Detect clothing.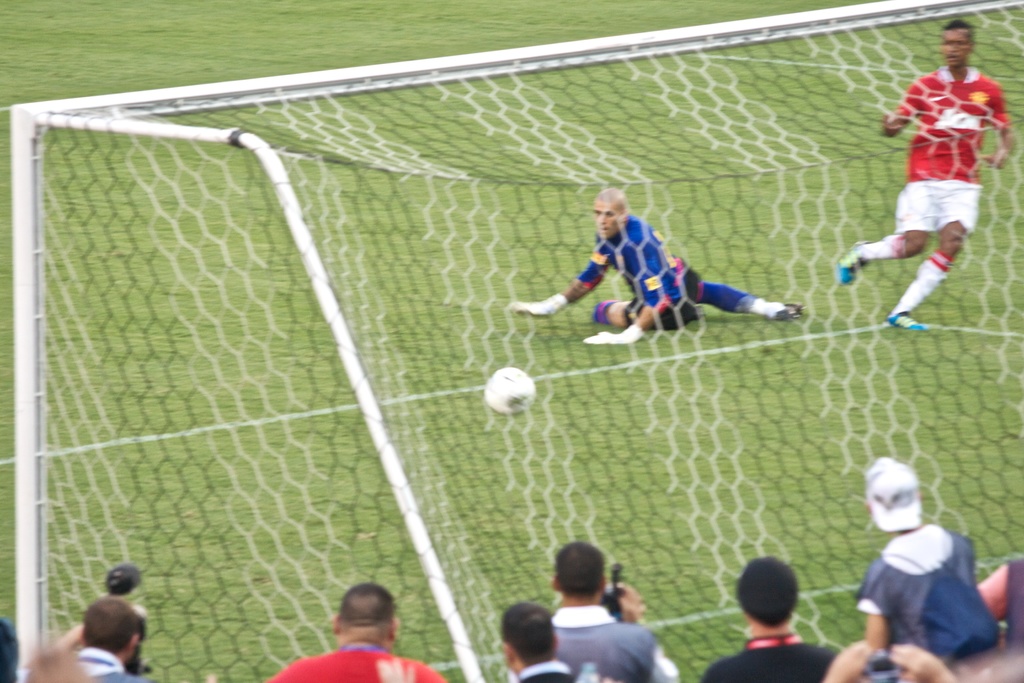
Detected at (268,634,457,682).
